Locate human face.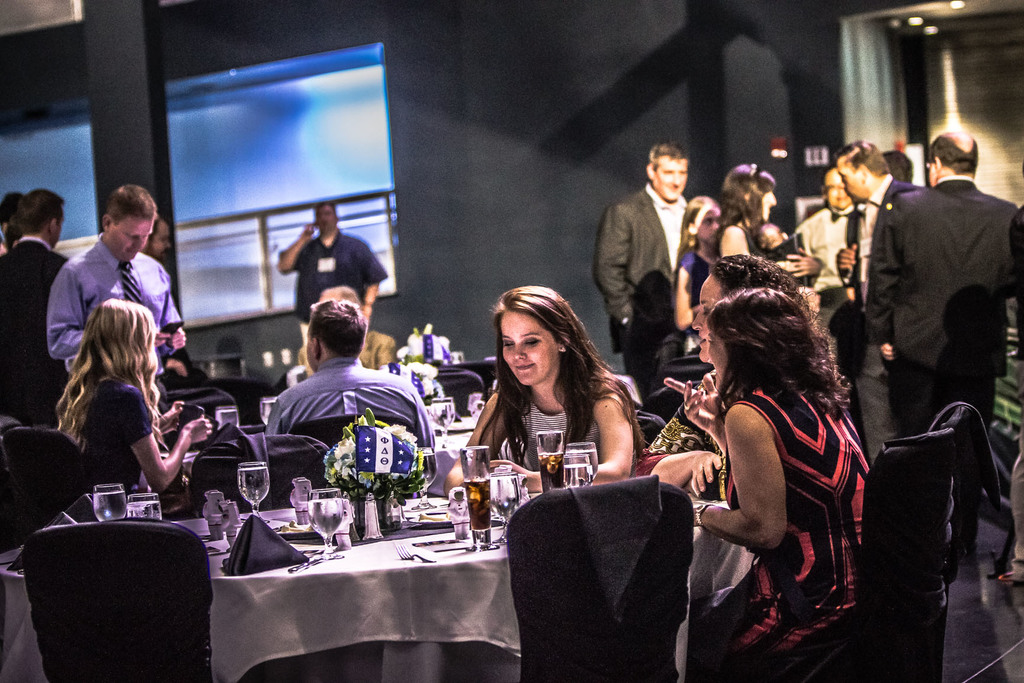
Bounding box: (x1=708, y1=328, x2=725, y2=389).
